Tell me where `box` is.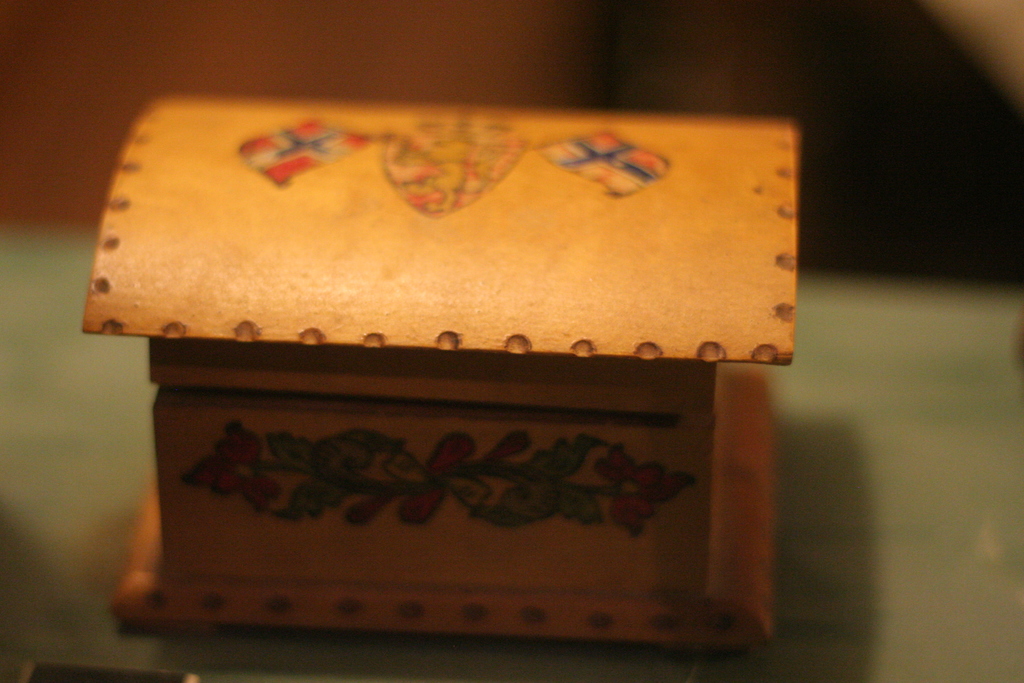
`box` is at [84, 99, 788, 644].
